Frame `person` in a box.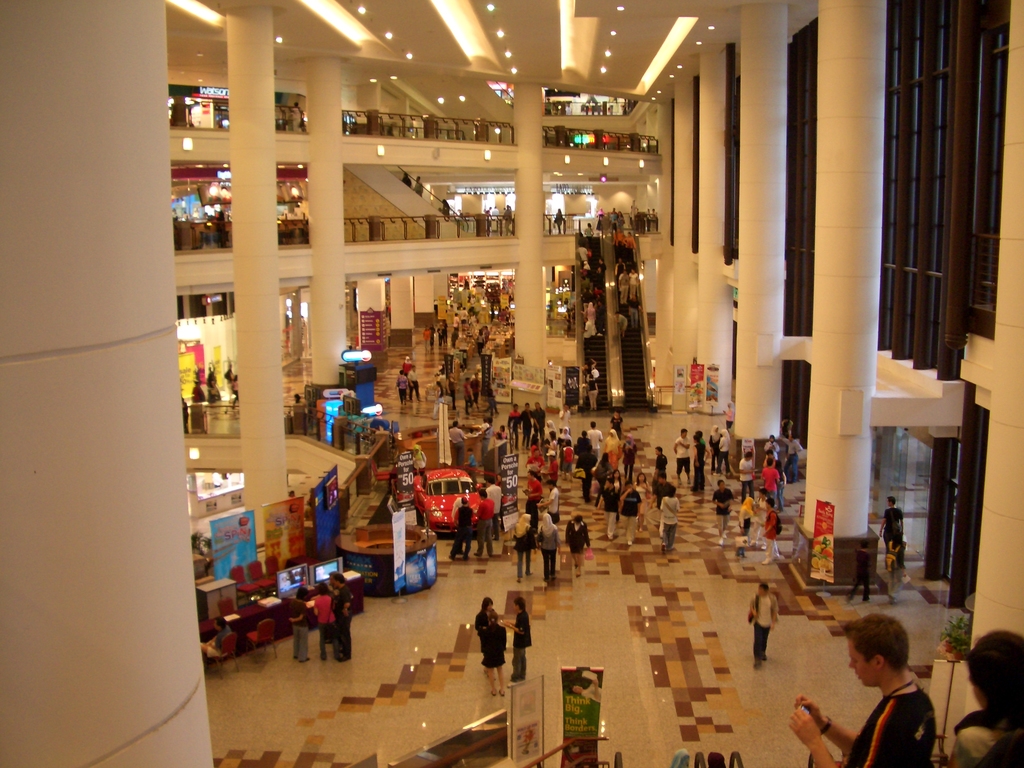
select_region(571, 678, 600, 705).
